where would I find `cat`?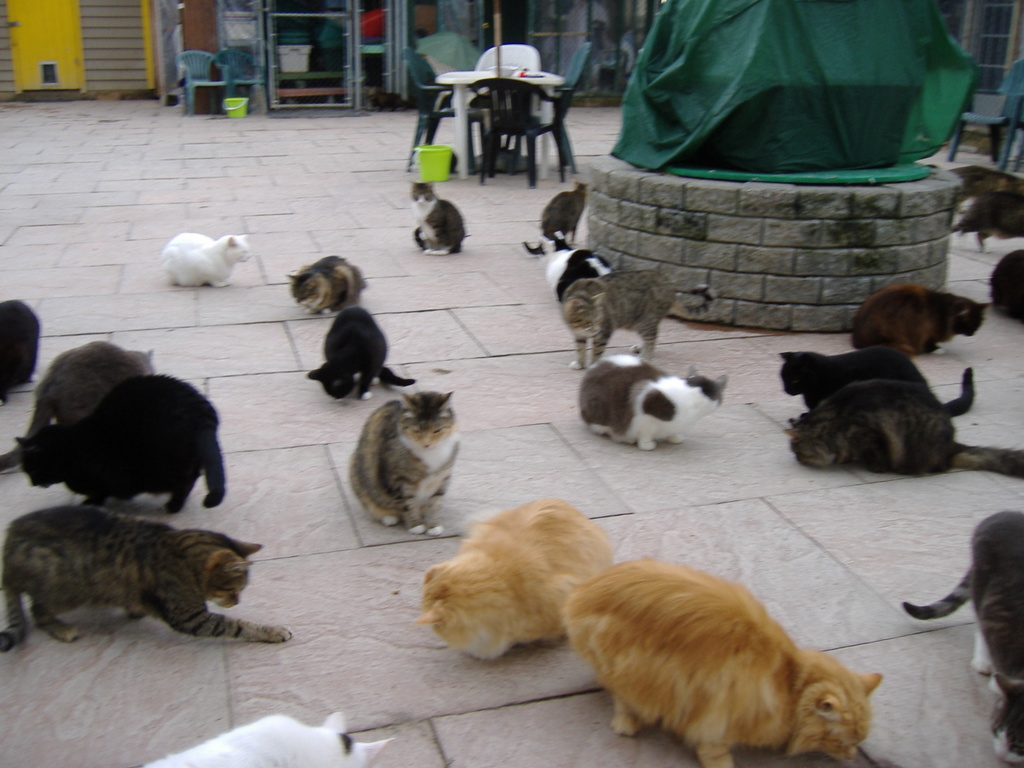
At [159,232,254,289].
